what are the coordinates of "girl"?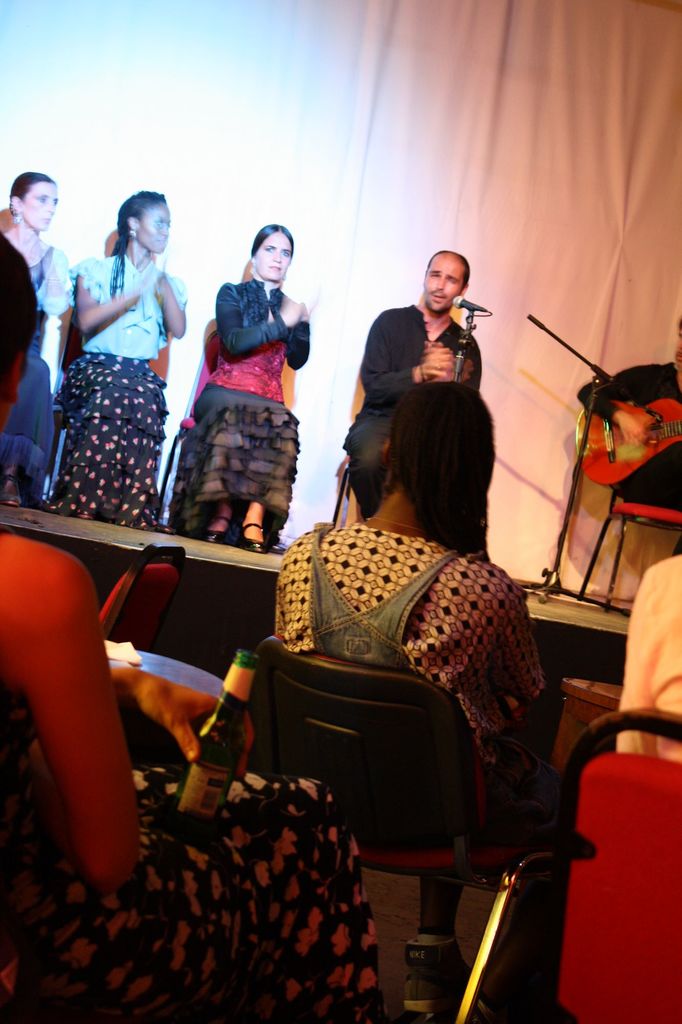
<box>155,230,322,569</box>.
